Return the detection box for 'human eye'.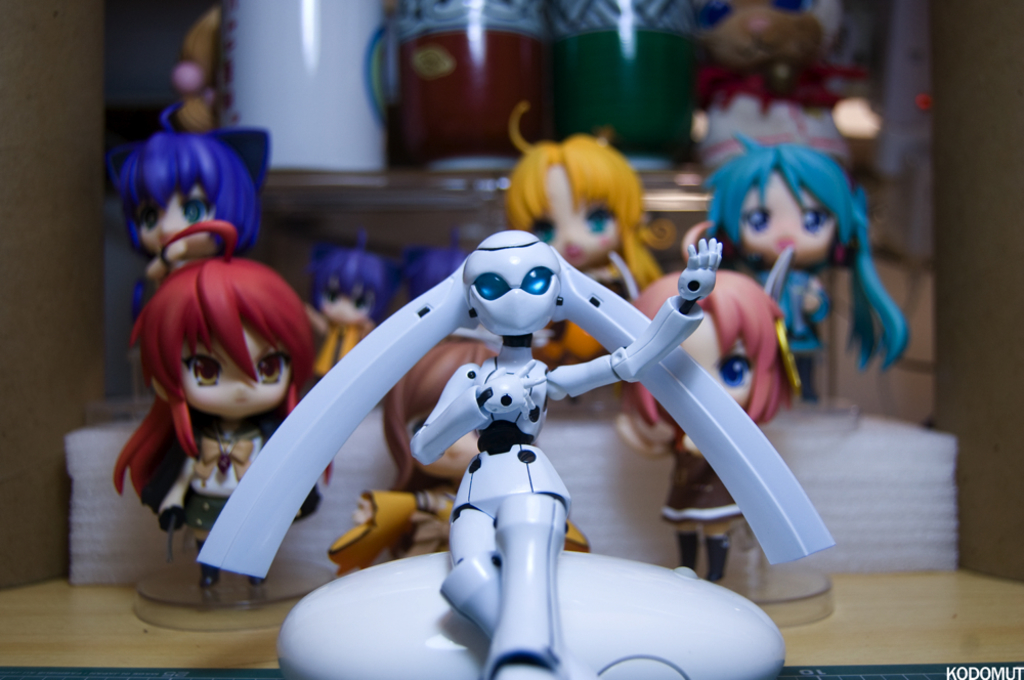
left=355, top=294, right=371, bottom=310.
